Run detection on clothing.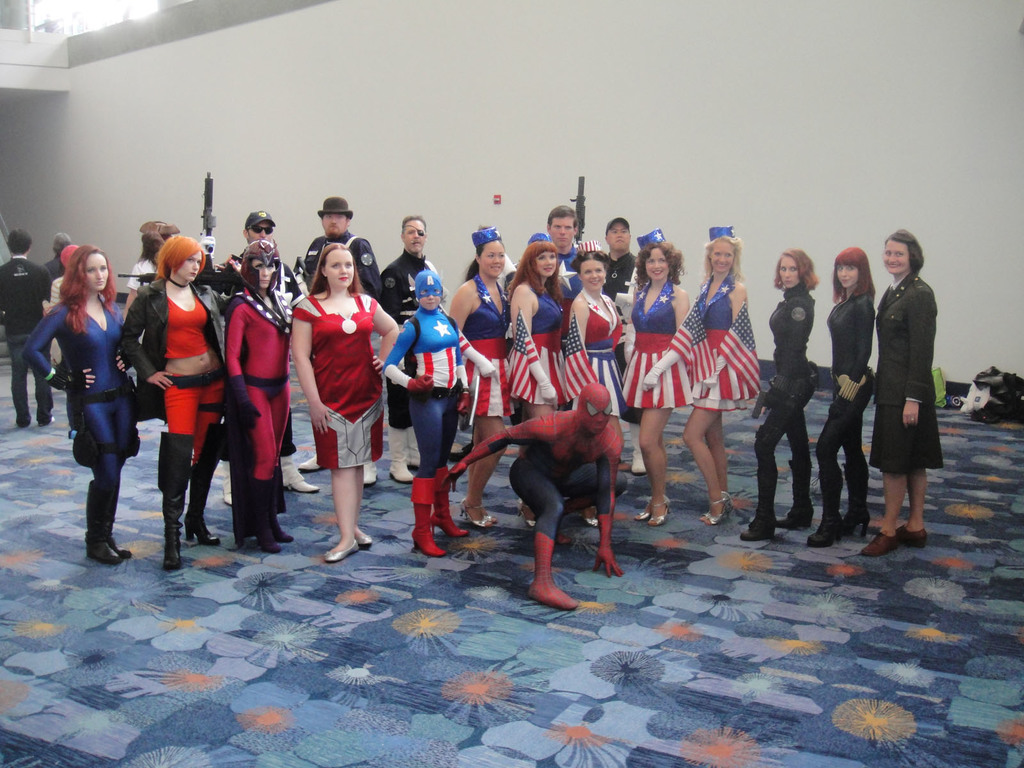
Result: pyautogui.locateOnScreen(665, 258, 753, 402).
